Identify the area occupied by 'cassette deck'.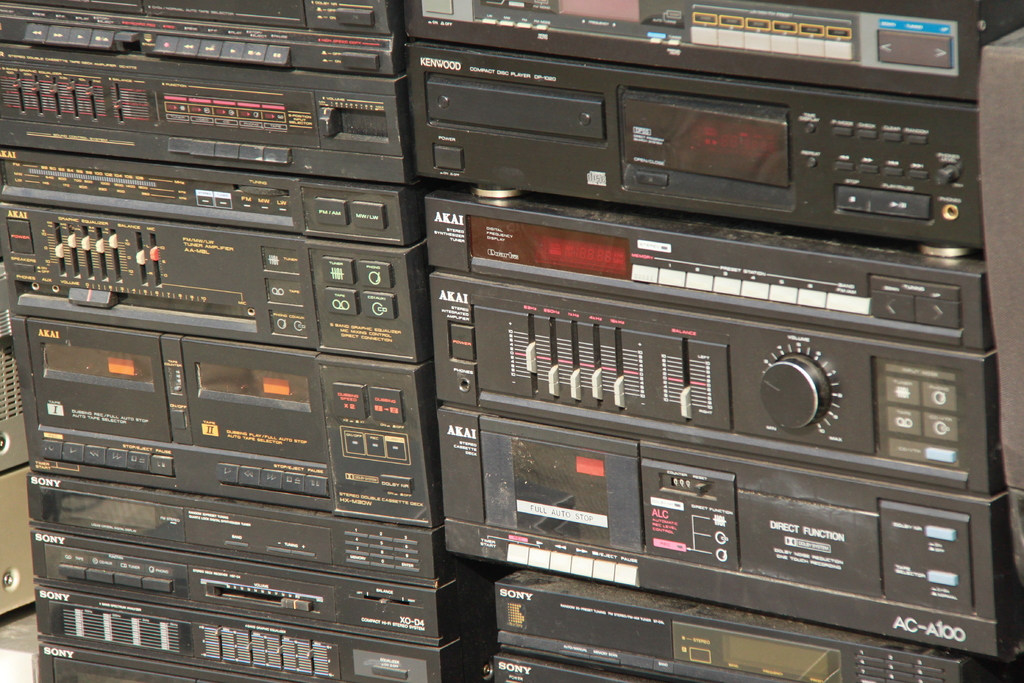
Area: <bbox>415, 180, 1009, 490</bbox>.
